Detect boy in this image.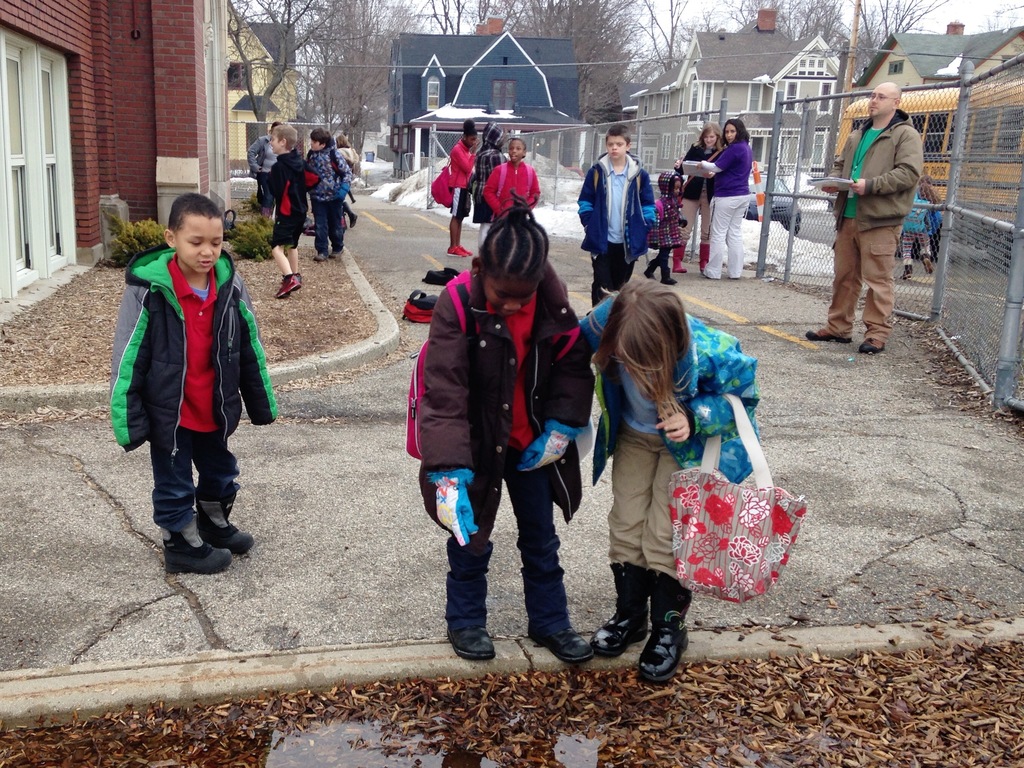
Detection: left=305, top=125, right=353, bottom=264.
